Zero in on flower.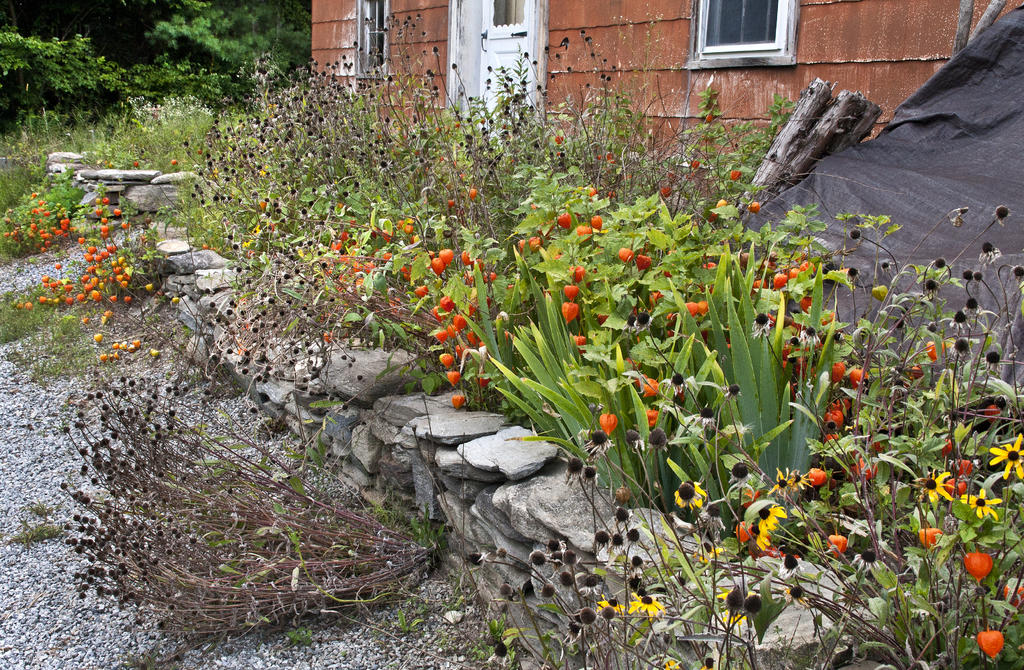
Zeroed in: [x1=742, y1=486, x2=760, y2=506].
